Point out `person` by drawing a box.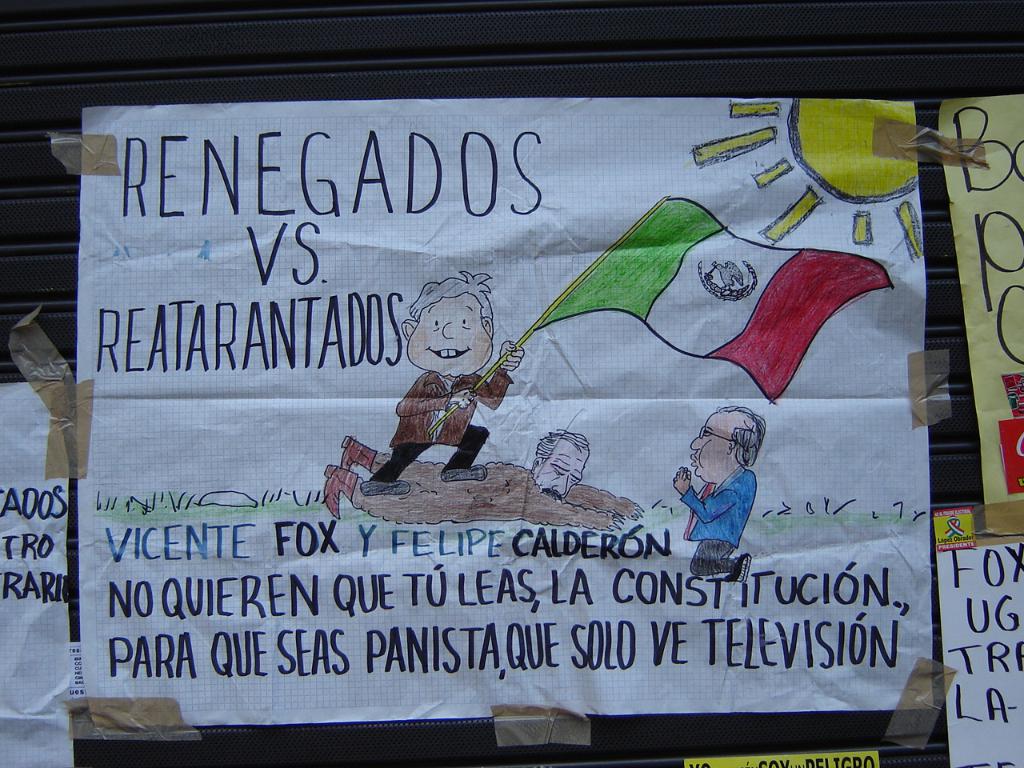
359,269,523,495.
